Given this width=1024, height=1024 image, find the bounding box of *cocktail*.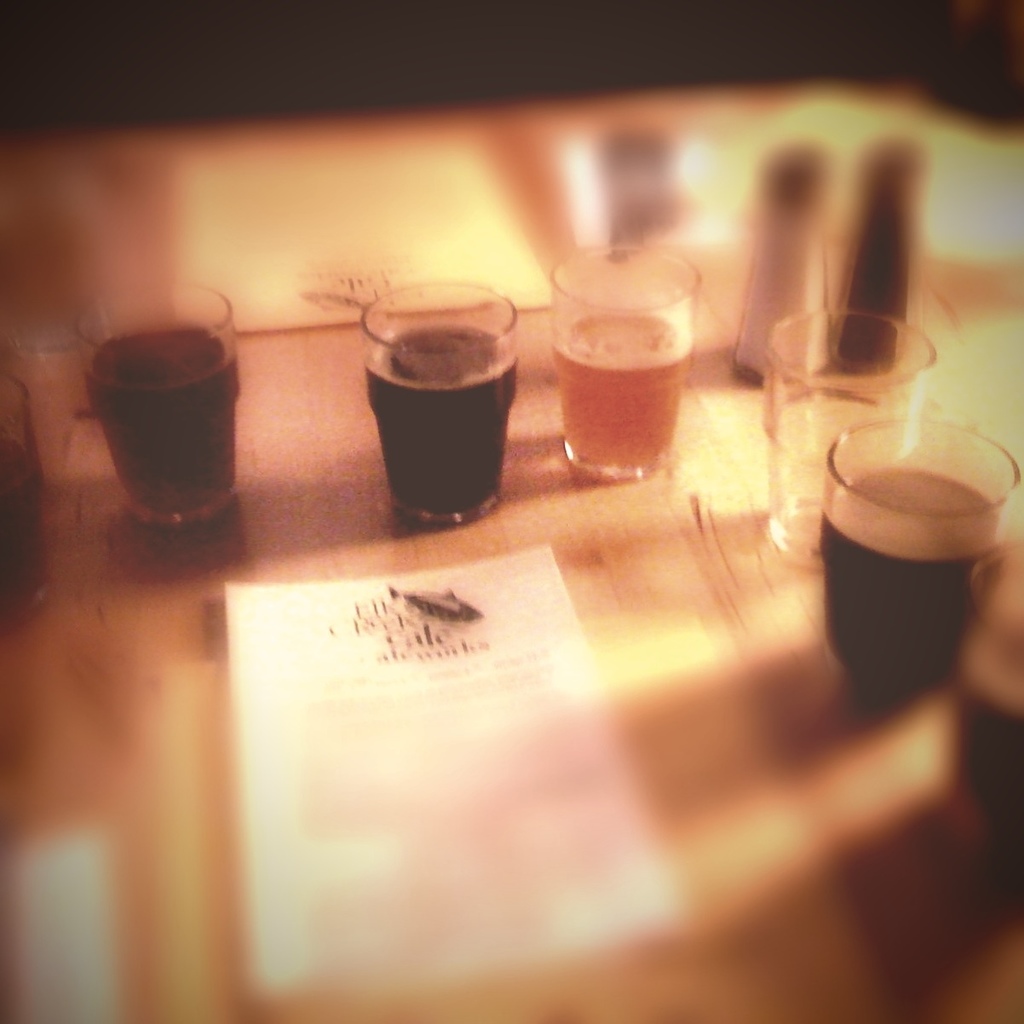
76 279 248 542.
